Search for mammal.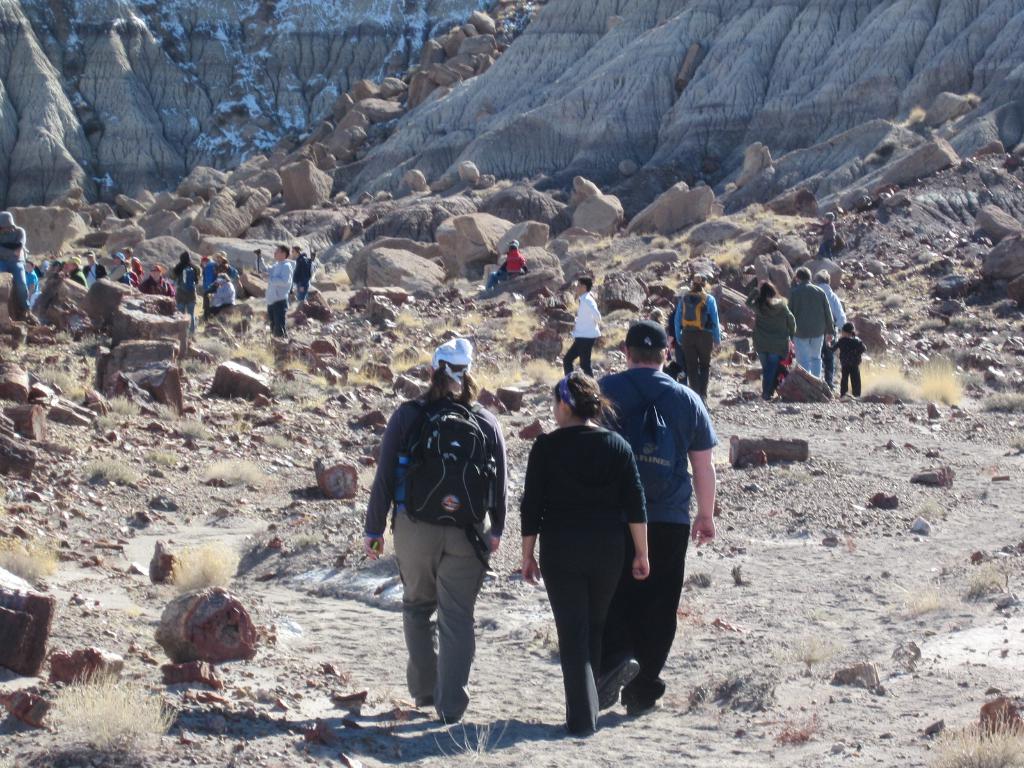
Found at bbox=(0, 211, 28, 308).
